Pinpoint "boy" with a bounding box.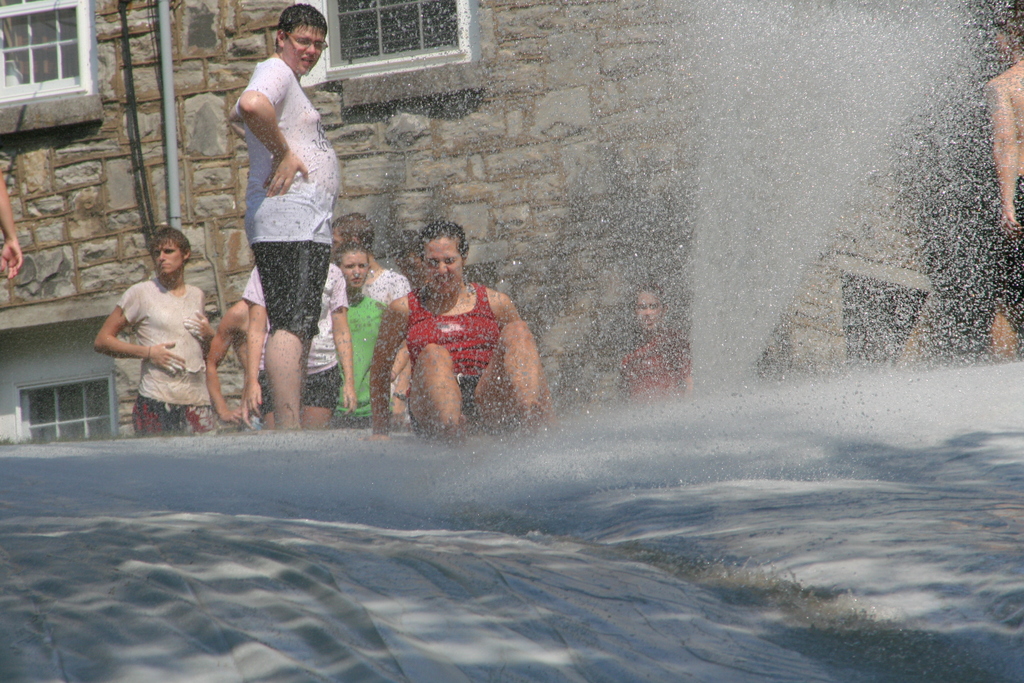
l=228, t=4, r=339, b=435.
